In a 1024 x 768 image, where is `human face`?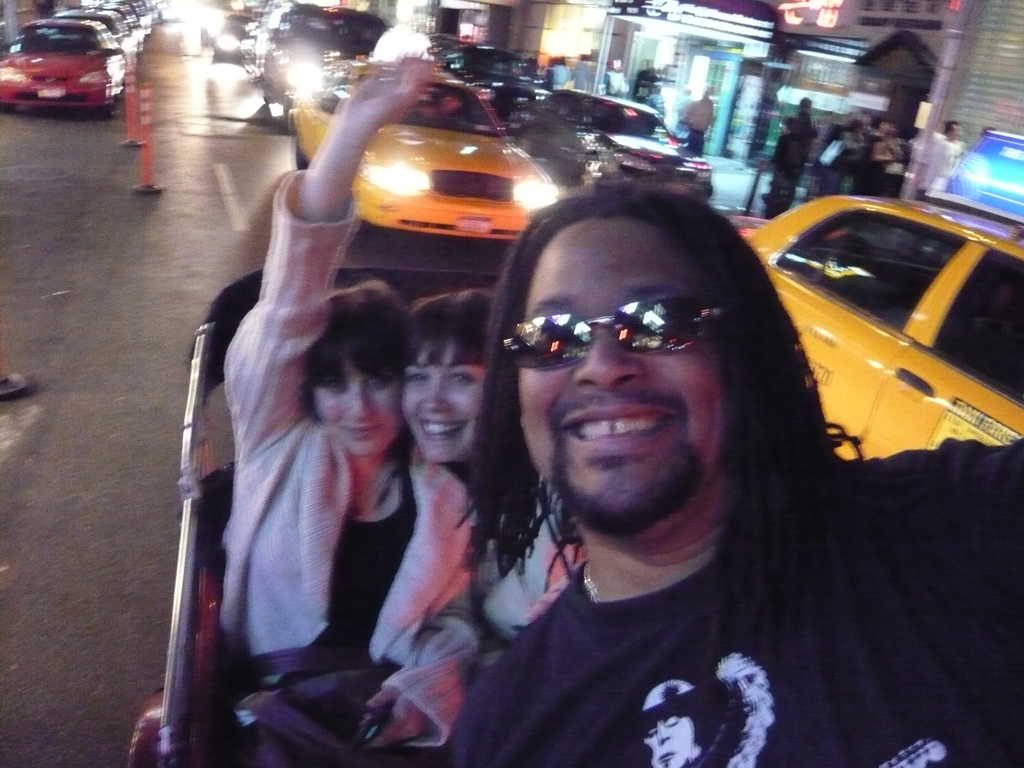
(520, 216, 744, 533).
